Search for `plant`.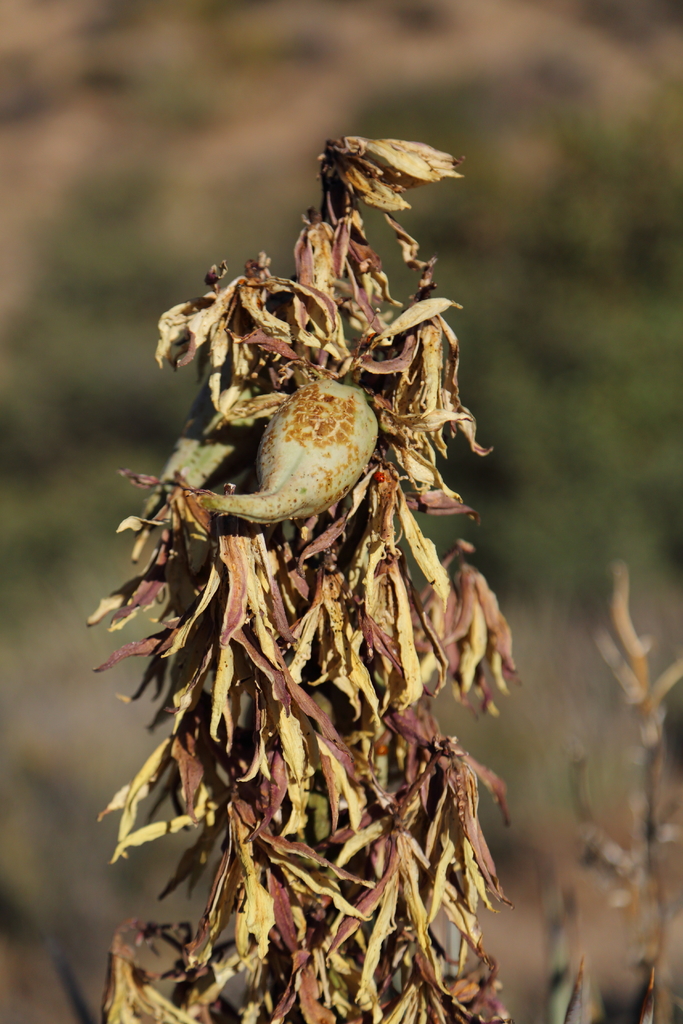
Found at locate(541, 559, 682, 1023).
